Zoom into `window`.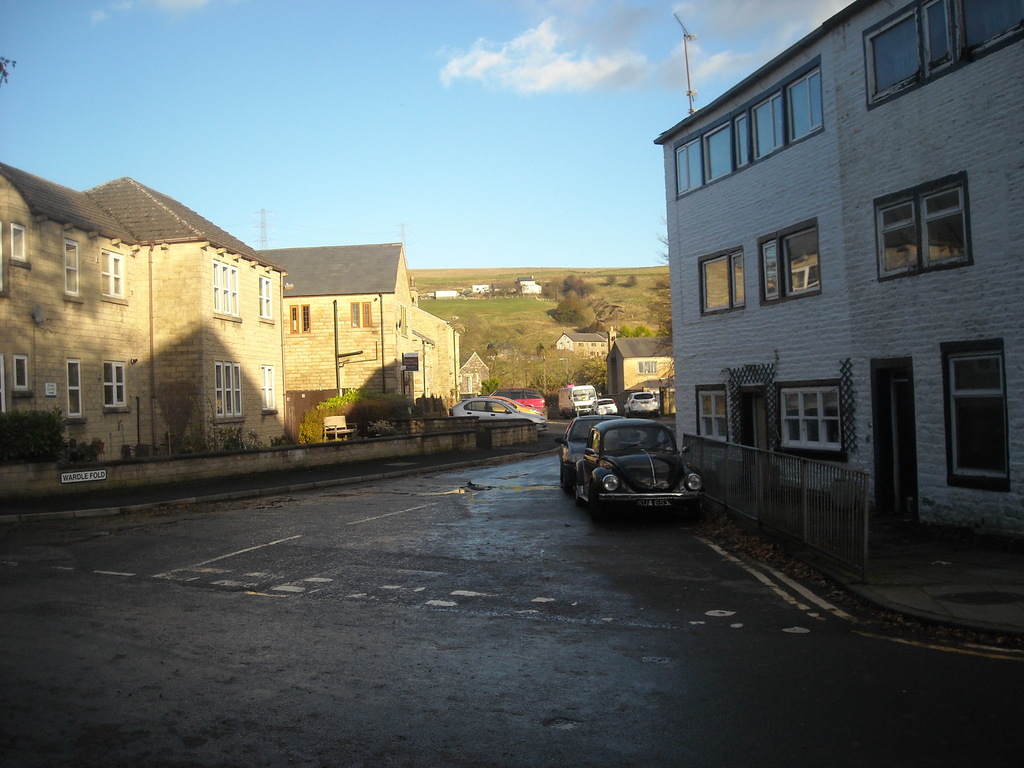
Zoom target: 259/368/277/415.
